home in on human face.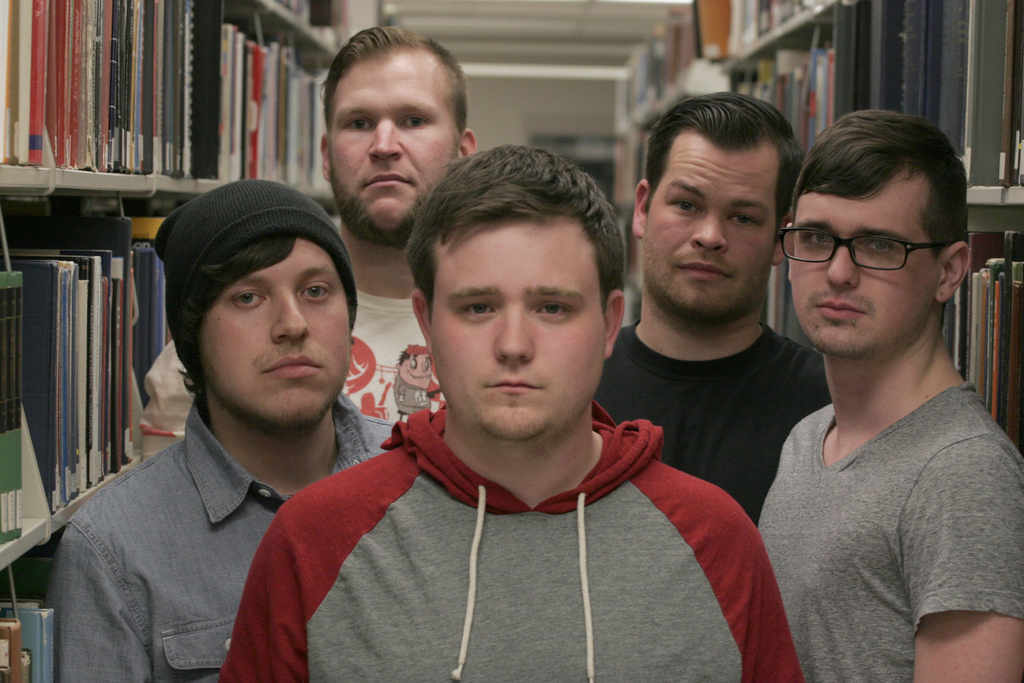
Homed in at bbox=[328, 53, 455, 228].
